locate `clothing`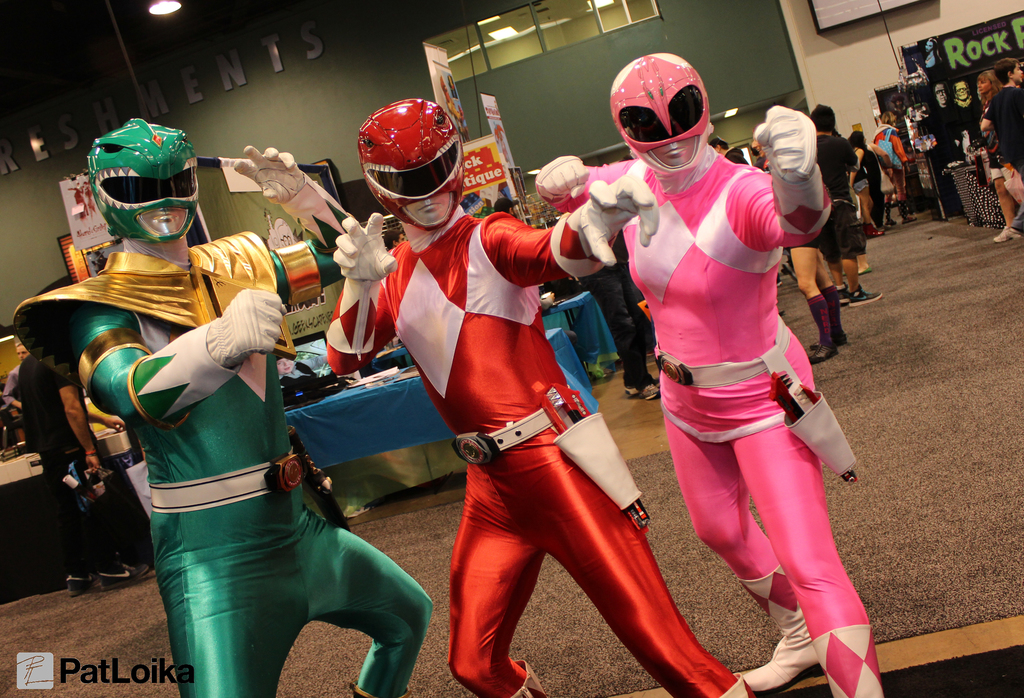
left=13, top=245, right=438, bottom=697
